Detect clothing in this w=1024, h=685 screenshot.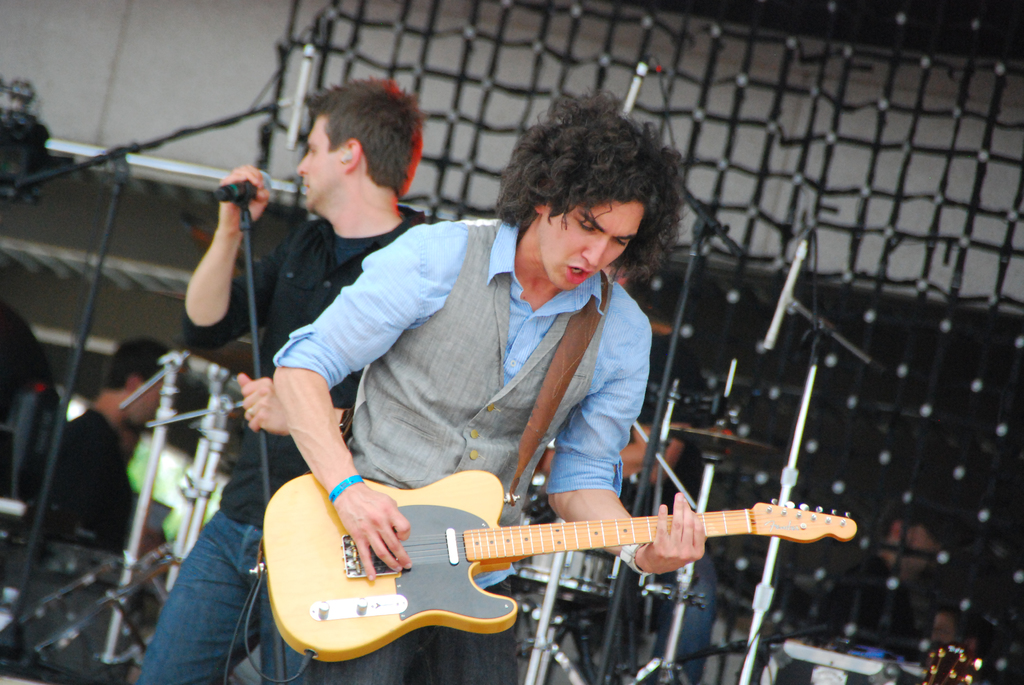
Detection: rect(131, 203, 429, 684).
